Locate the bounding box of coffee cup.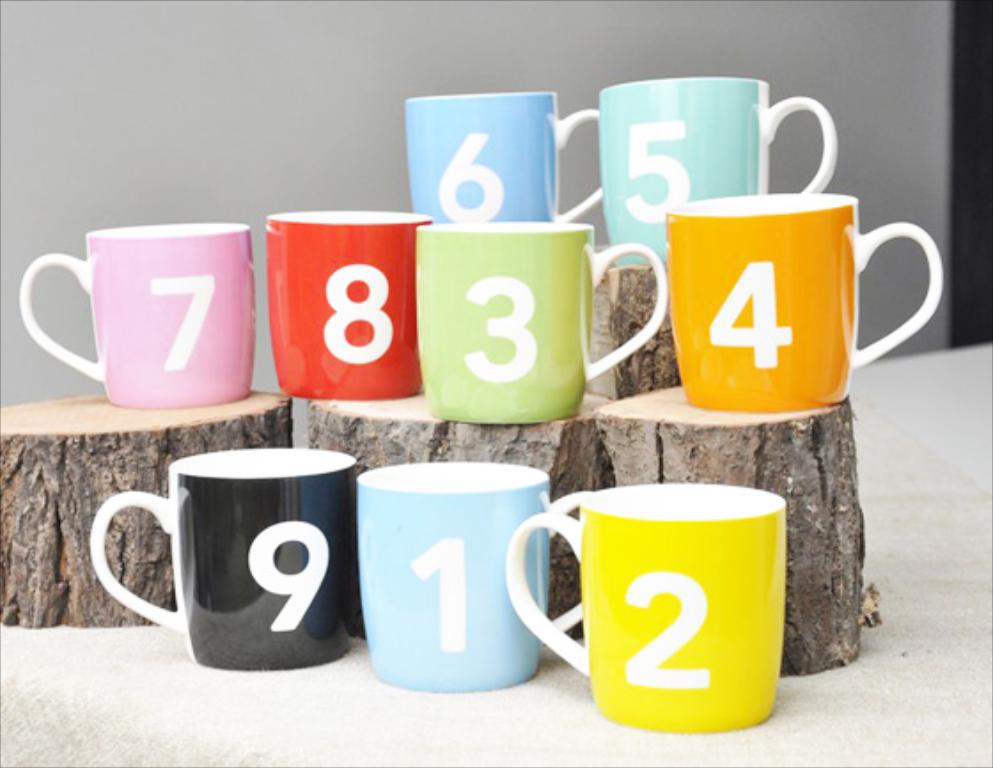
Bounding box: <box>20,222,255,406</box>.
